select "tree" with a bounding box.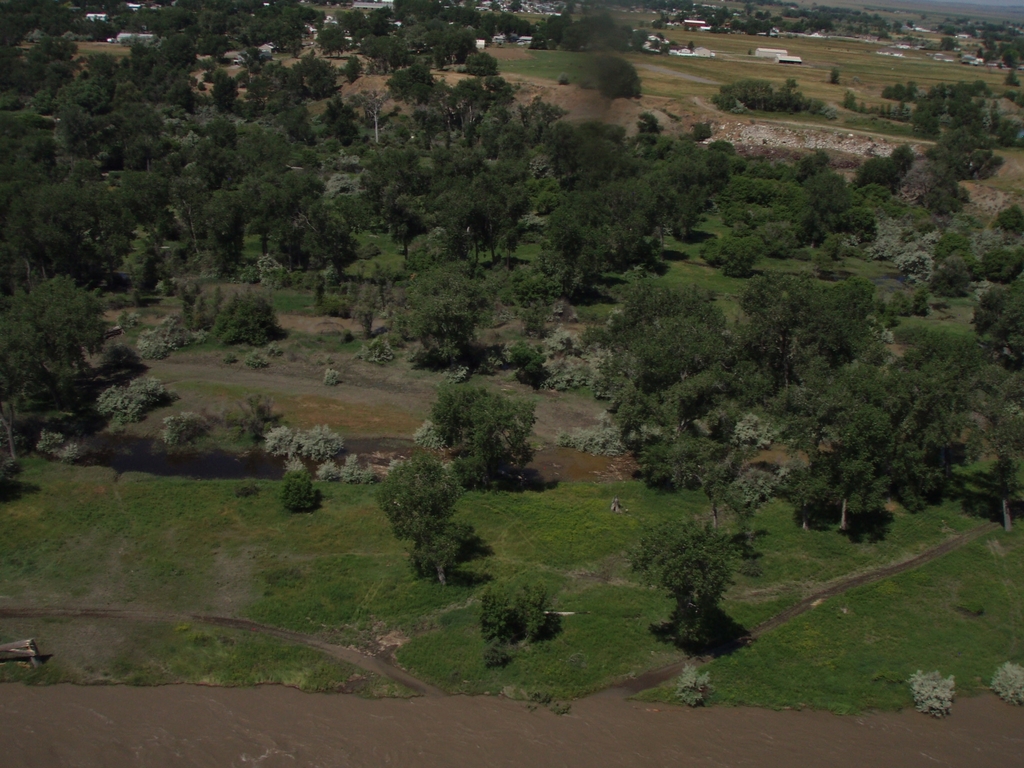
box(361, 3, 397, 24).
